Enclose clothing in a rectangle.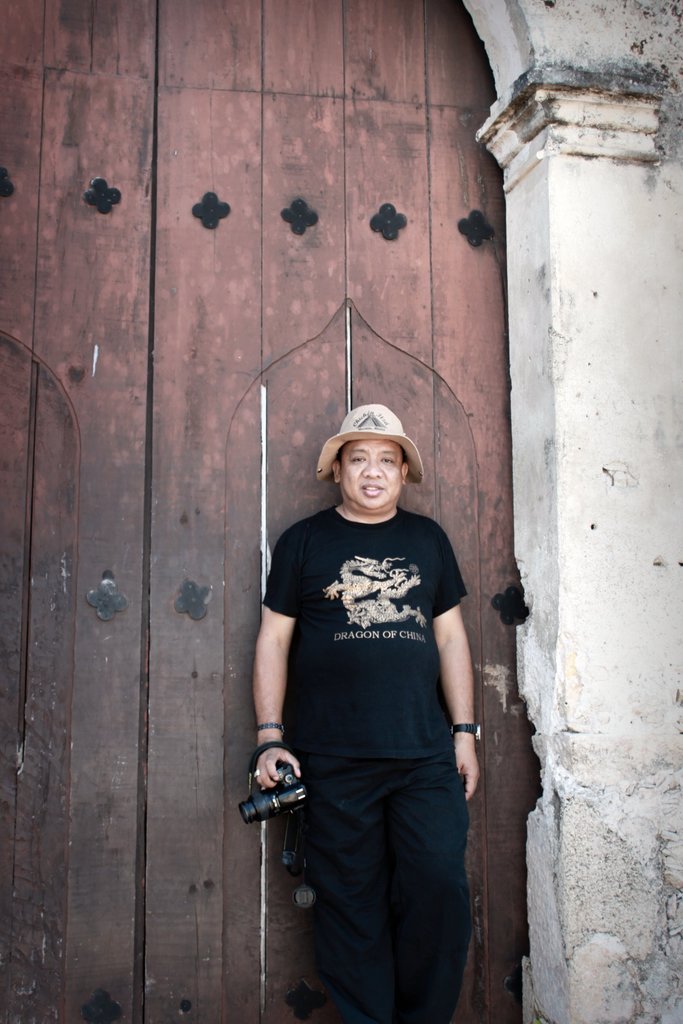
258,459,486,986.
